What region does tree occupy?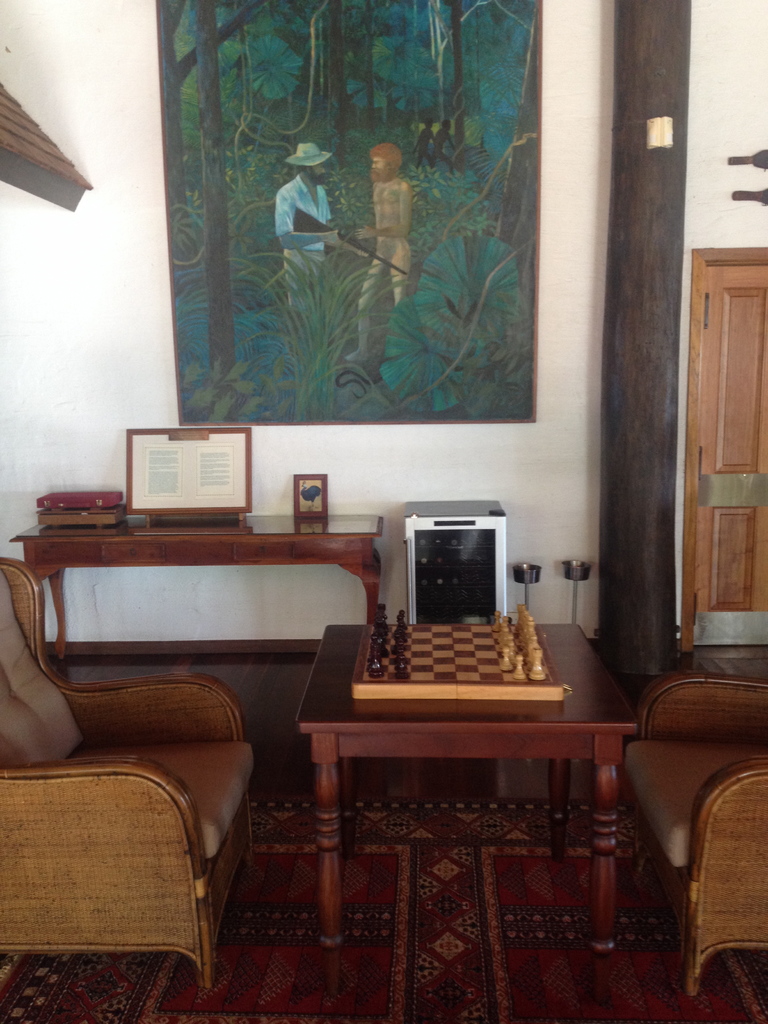
BBox(440, 0, 460, 184).
